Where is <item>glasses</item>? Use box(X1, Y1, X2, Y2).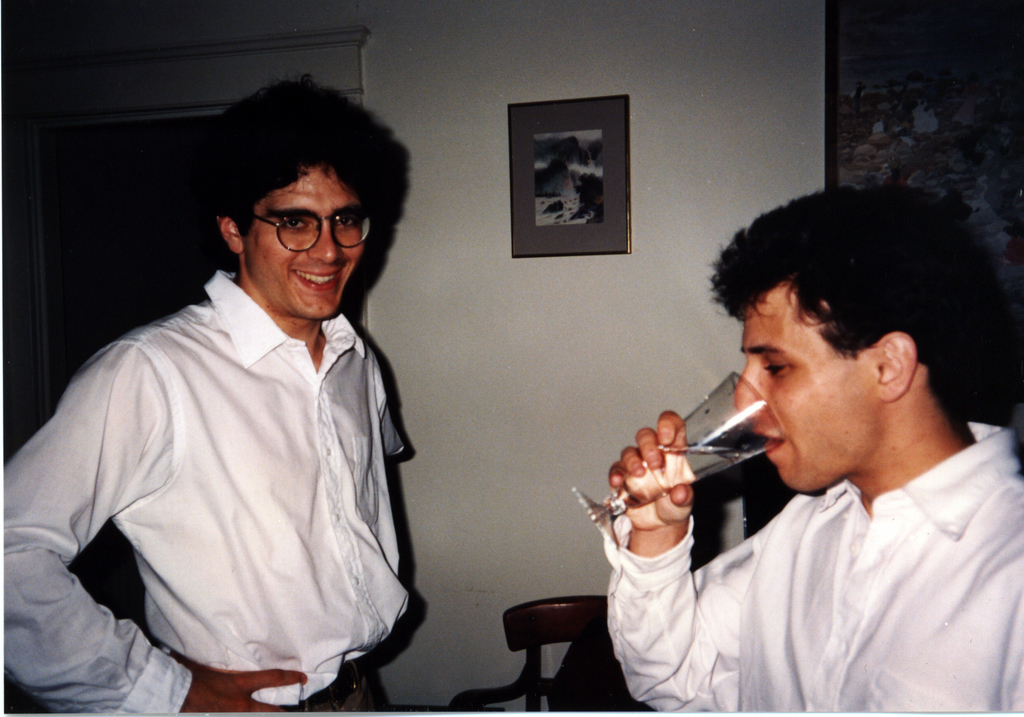
box(245, 206, 369, 252).
